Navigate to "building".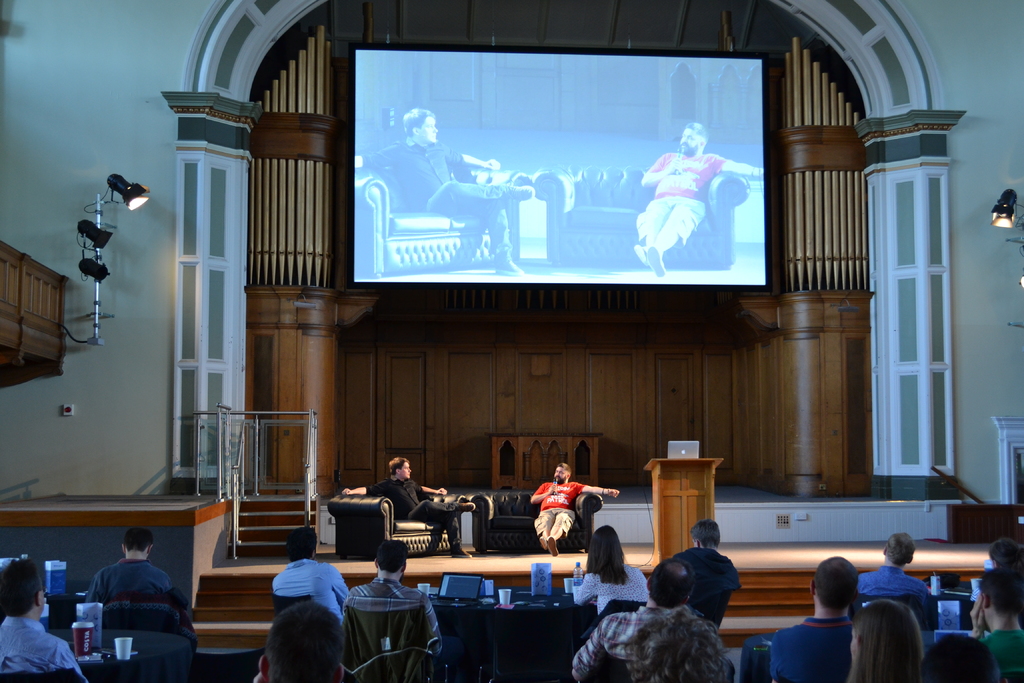
Navigation target: bbox(0, 0, 1023, 682).
